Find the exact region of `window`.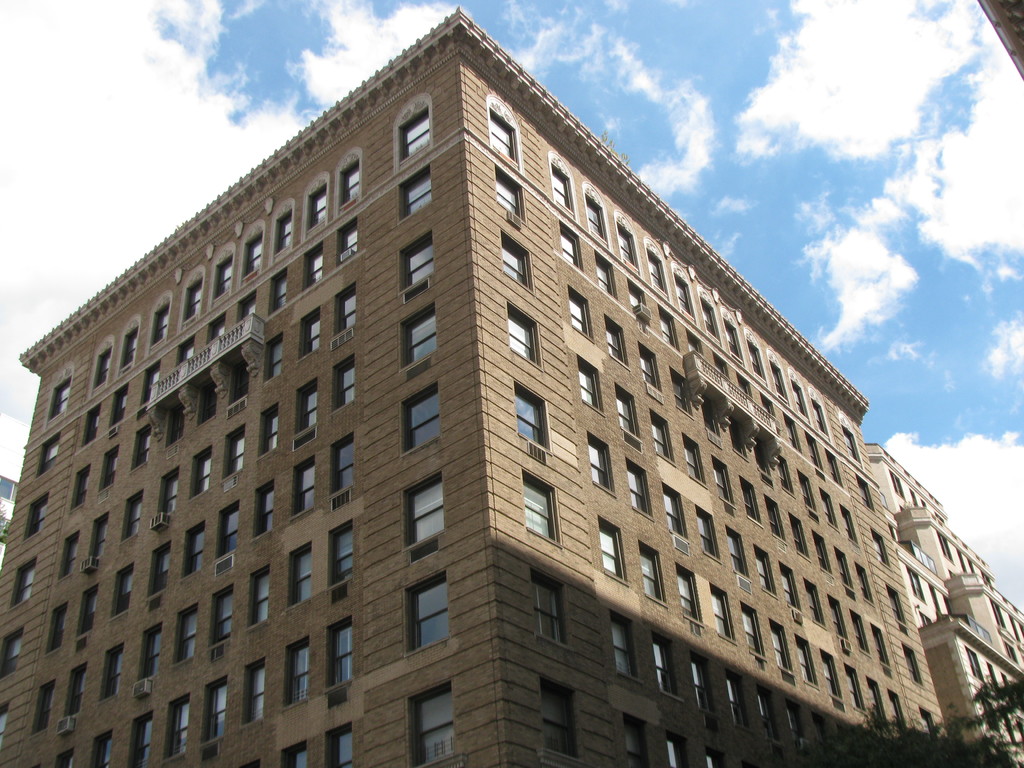
Exact region: [left=250, top=663, right=269, bottom=717].
